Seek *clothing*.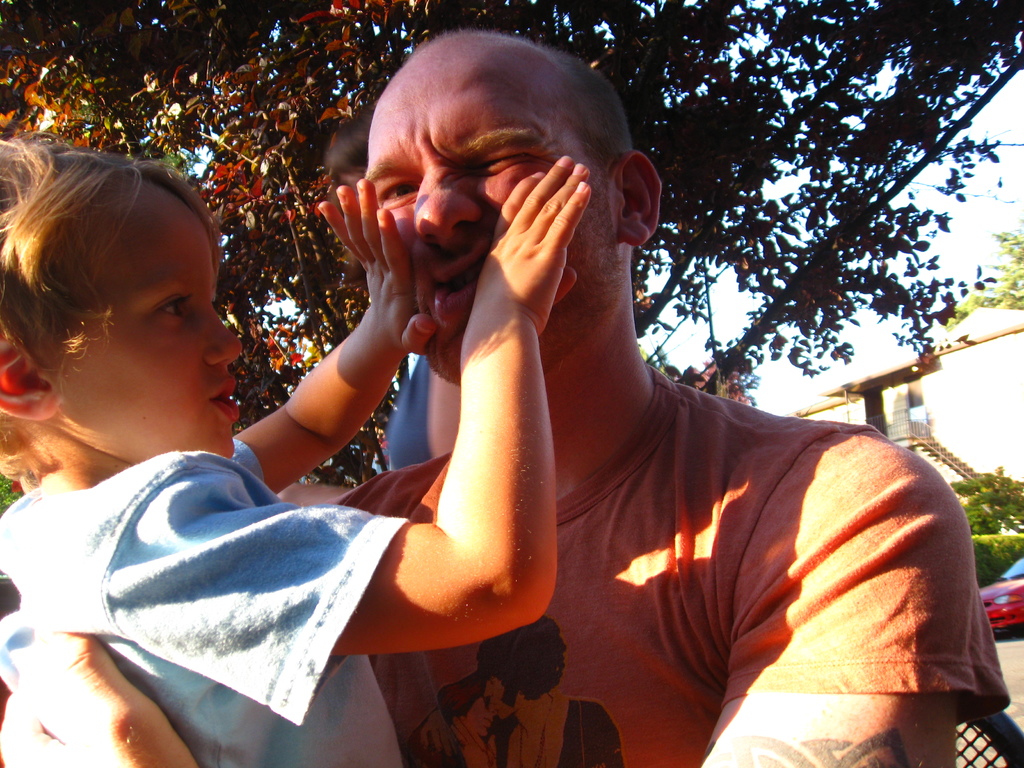
{"x1": 0, "y1": 436, "x2": 410, "y2": 767}.
